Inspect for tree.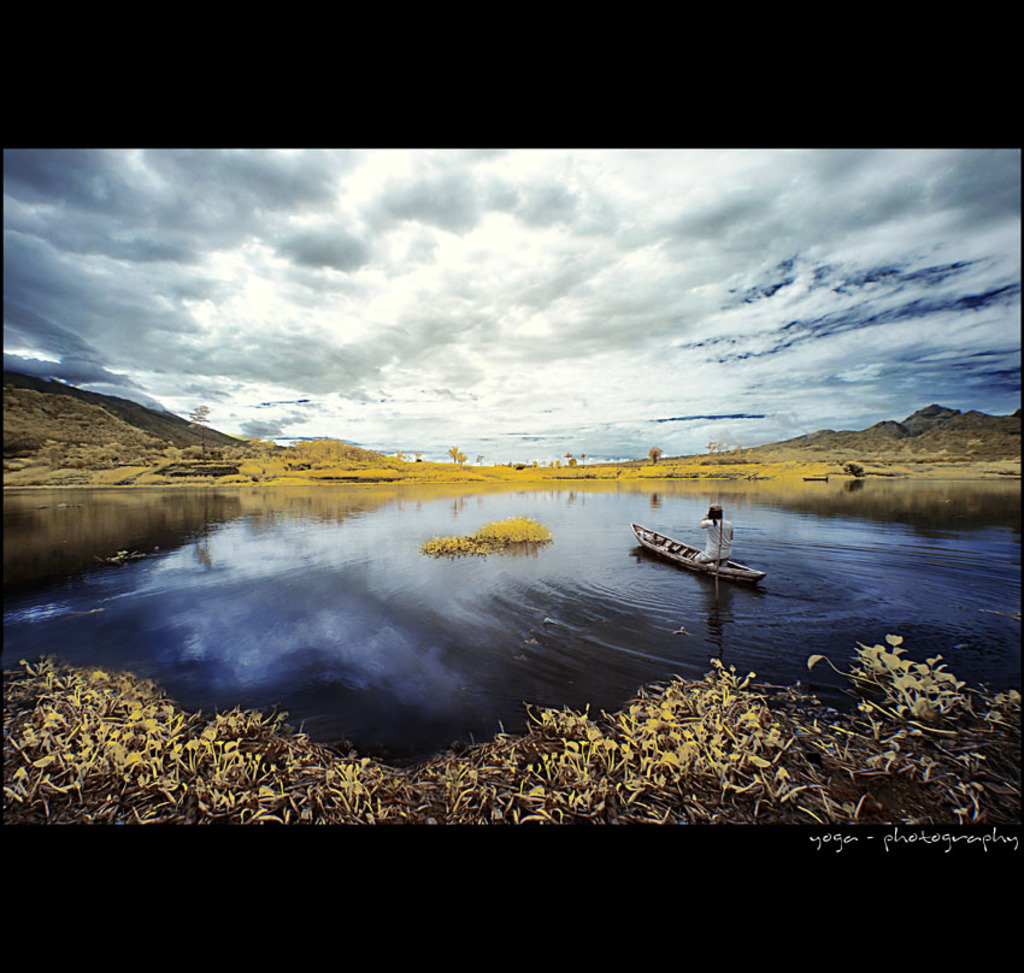
Inspection: (645, 441, 664, 465).
